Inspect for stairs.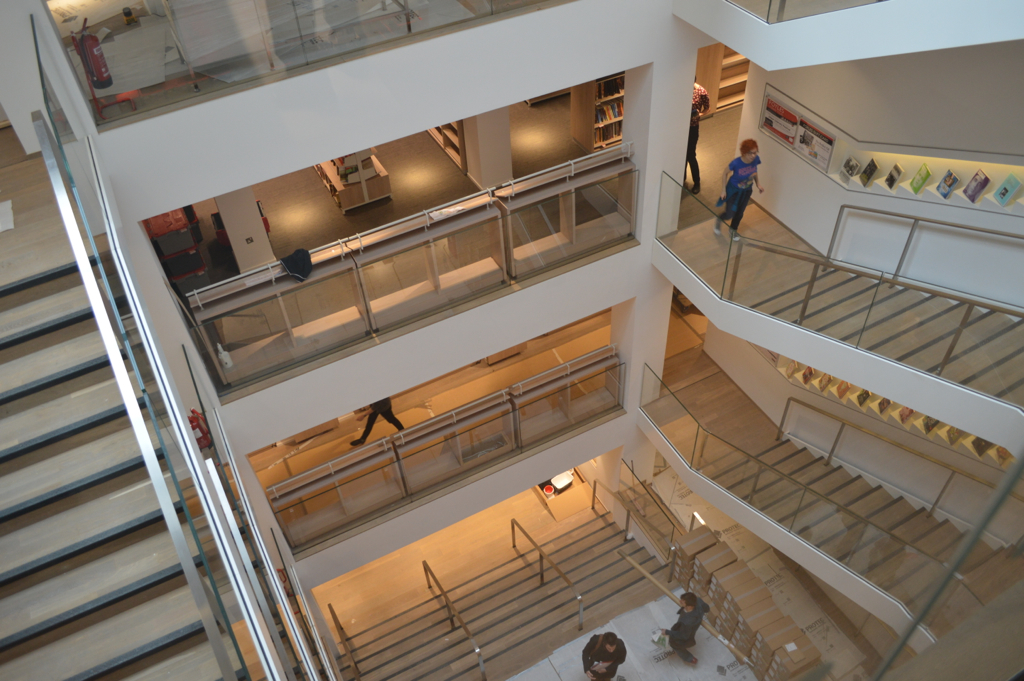
Inspection: (697, 434, 1018, 656).
